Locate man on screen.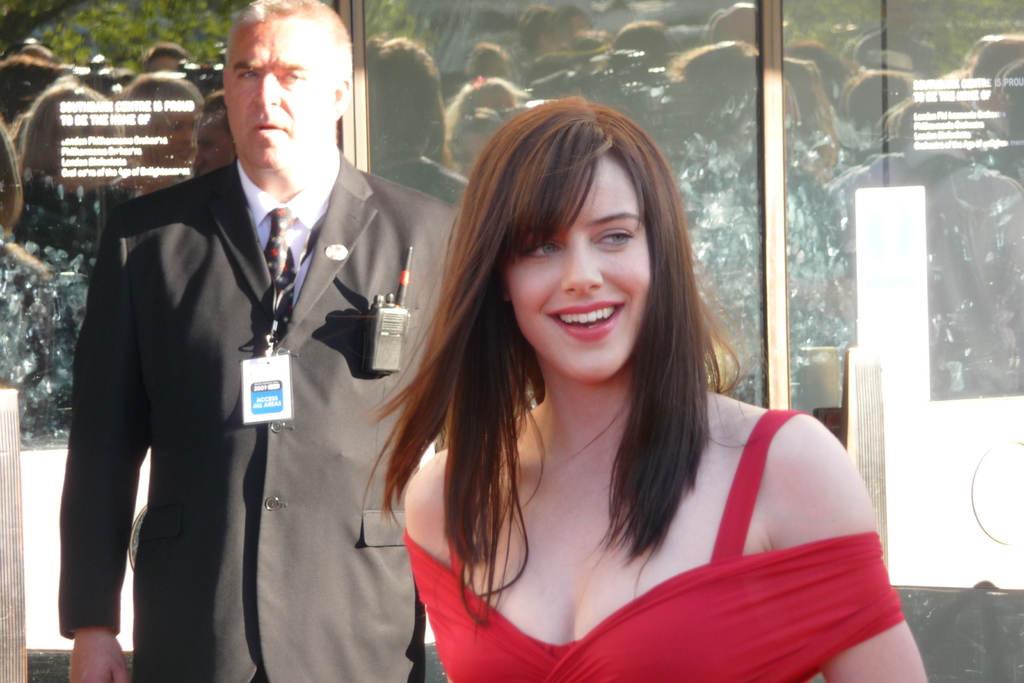
On screen at (58, 0, 476, 682).
